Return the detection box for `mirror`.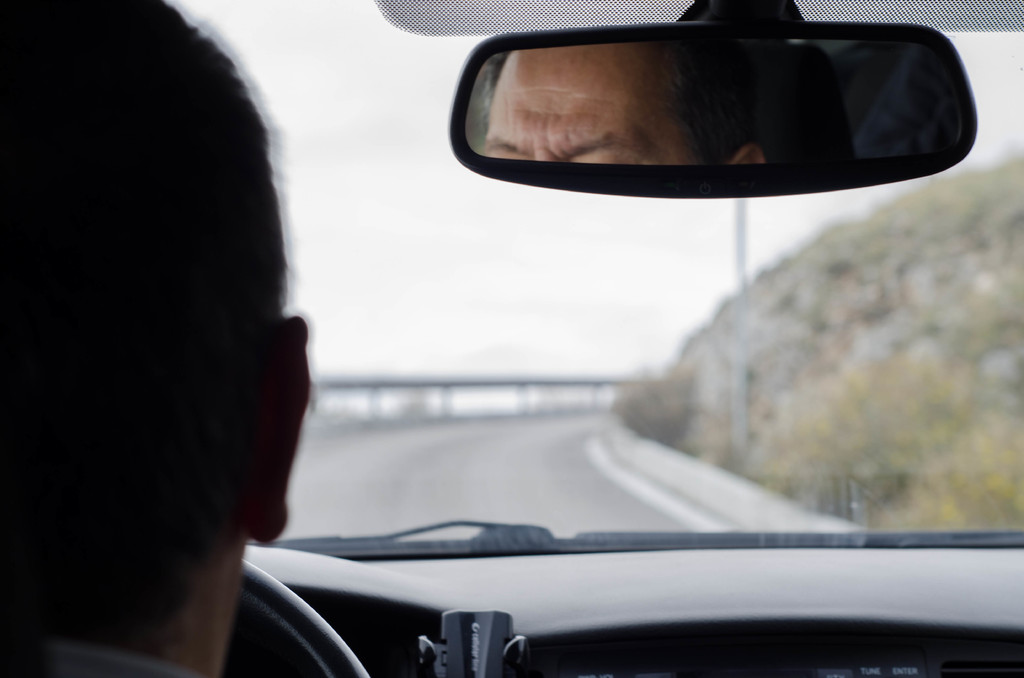
x1=466 y1=40 x2=963 y2=167.
